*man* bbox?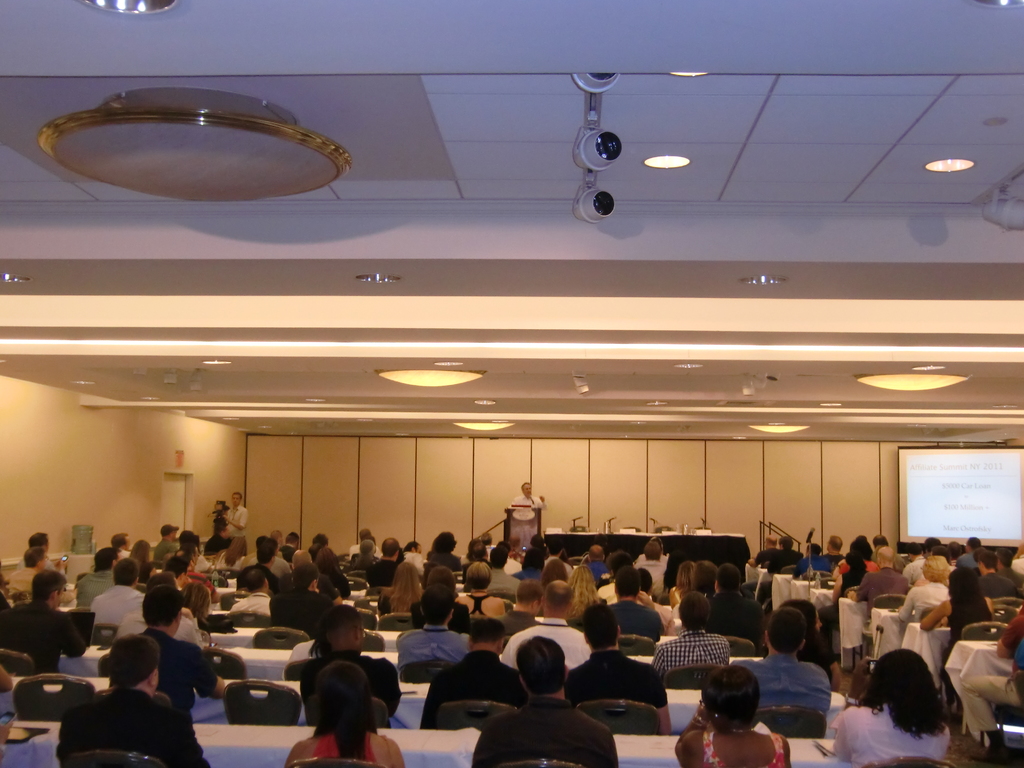
locate(488, 542, 524, 595)
